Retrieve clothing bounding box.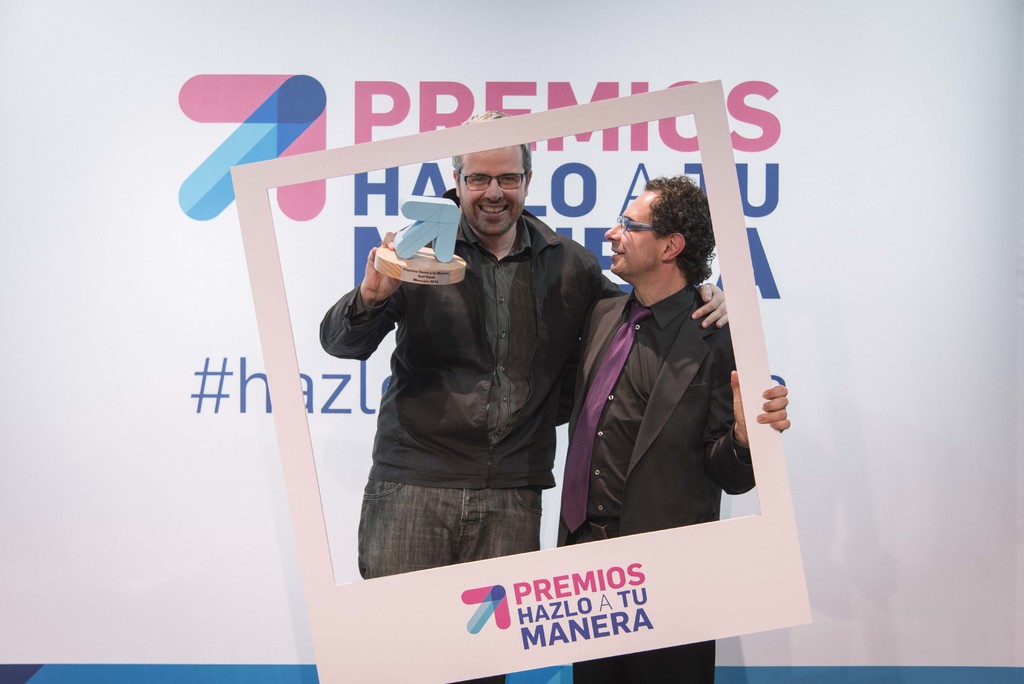
Bounding box: (559, 283, 758, 682).
